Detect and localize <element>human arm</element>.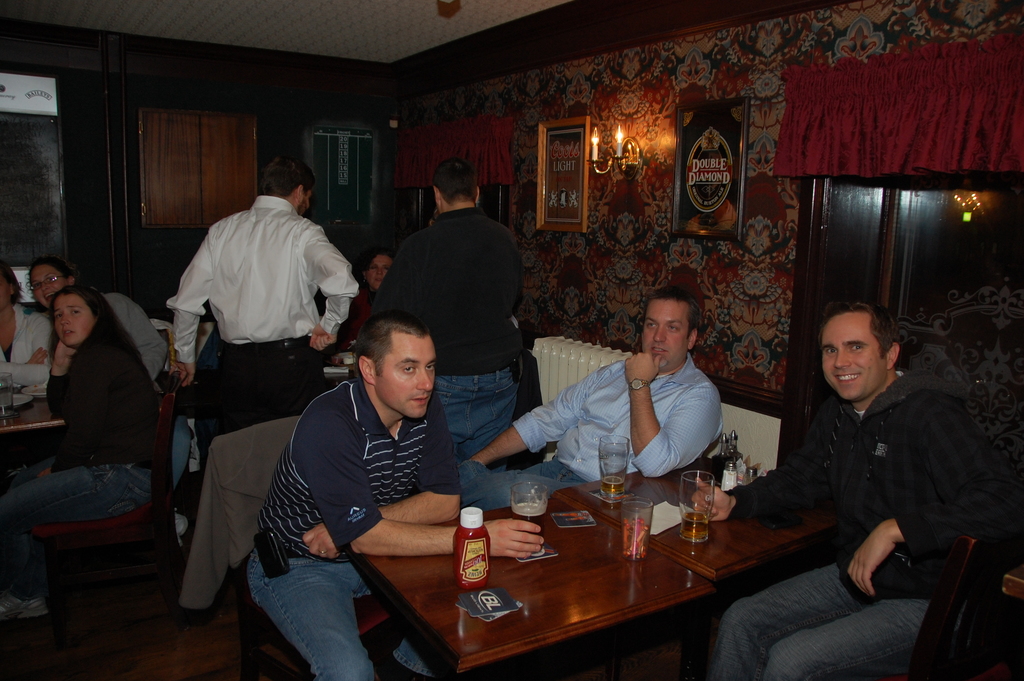
Localized at (left=304, top=219, right=366, bottom=354).
